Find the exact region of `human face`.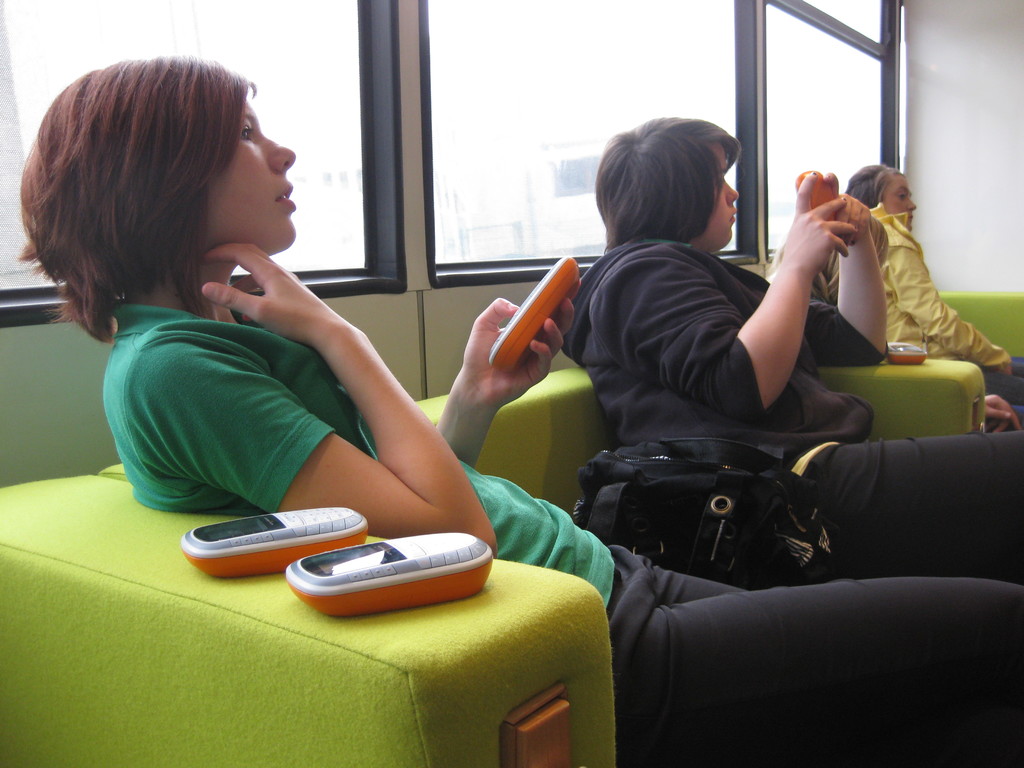
Exact region: 700 140 742 254.
